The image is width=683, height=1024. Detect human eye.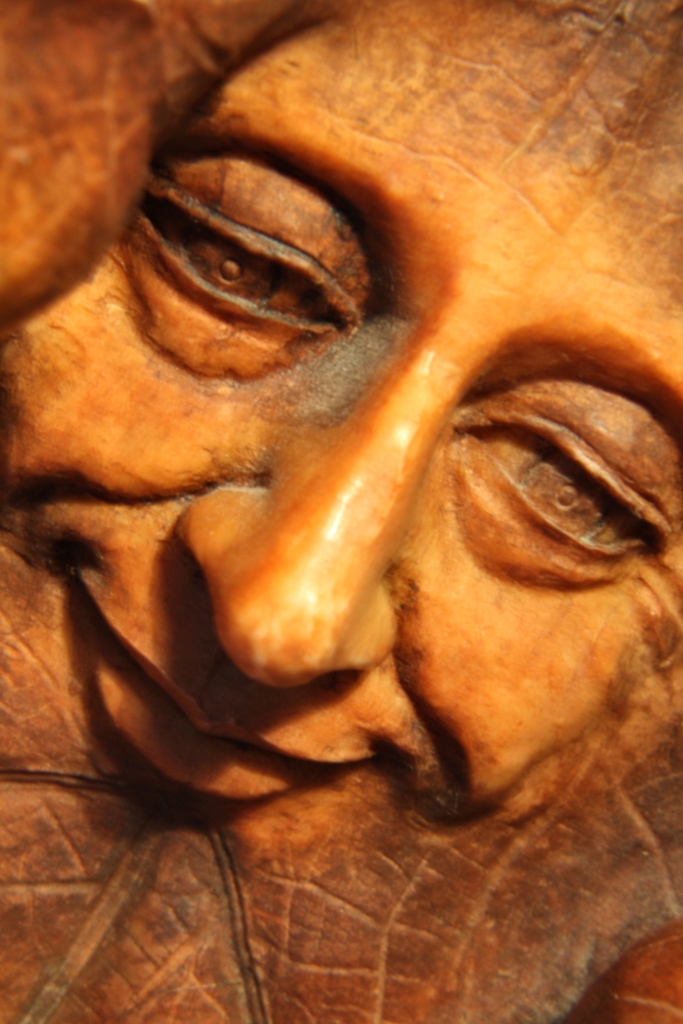
Detection: {"left": 148, "top": 168, "right": 360, "bottom": 355}.
